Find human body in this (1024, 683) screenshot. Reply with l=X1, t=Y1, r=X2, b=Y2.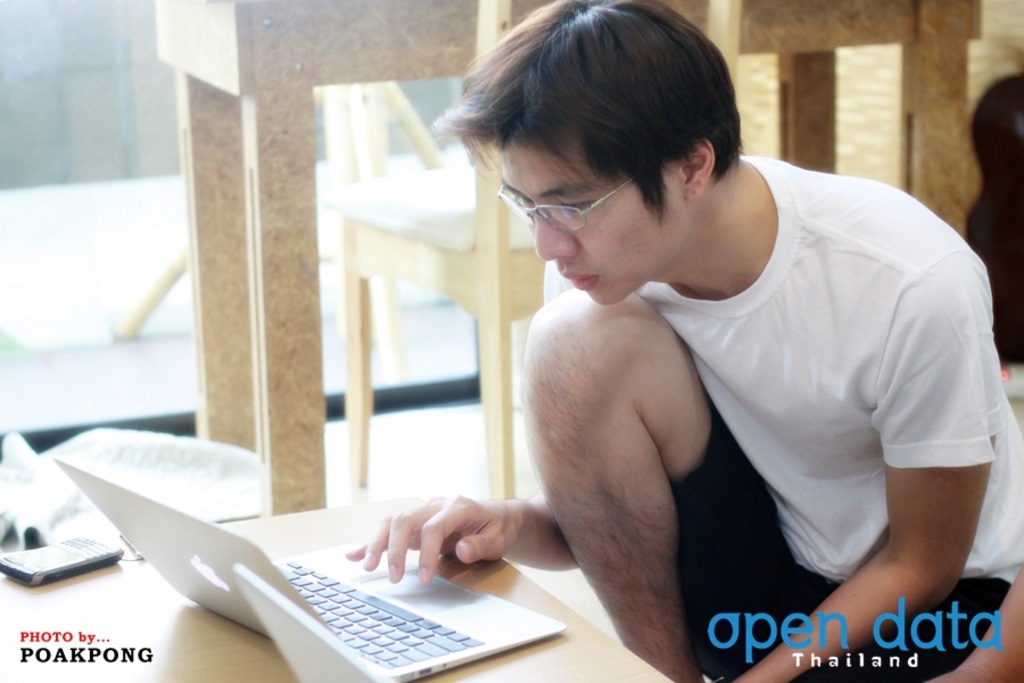
l=345, t=0, r=1023, b=682.
